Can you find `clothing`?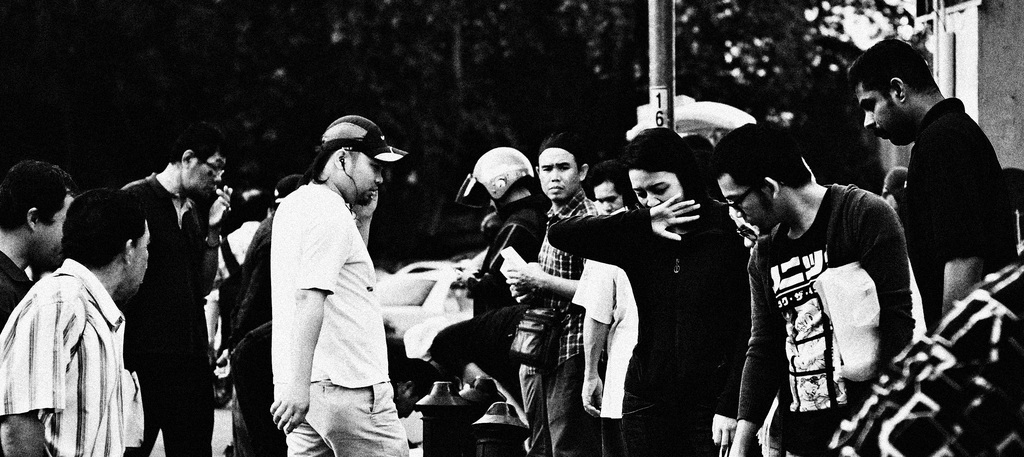
Yes, bounding box: {"x1": 133, "y1": 180, "x2": 230, "y2": 456}.
